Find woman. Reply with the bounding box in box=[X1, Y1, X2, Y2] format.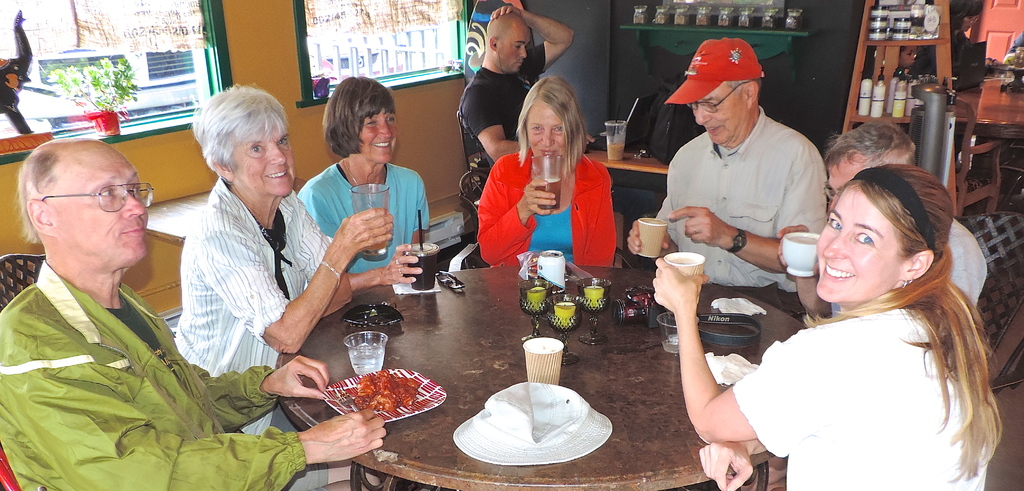
box=[291, 69, 433, 292].
